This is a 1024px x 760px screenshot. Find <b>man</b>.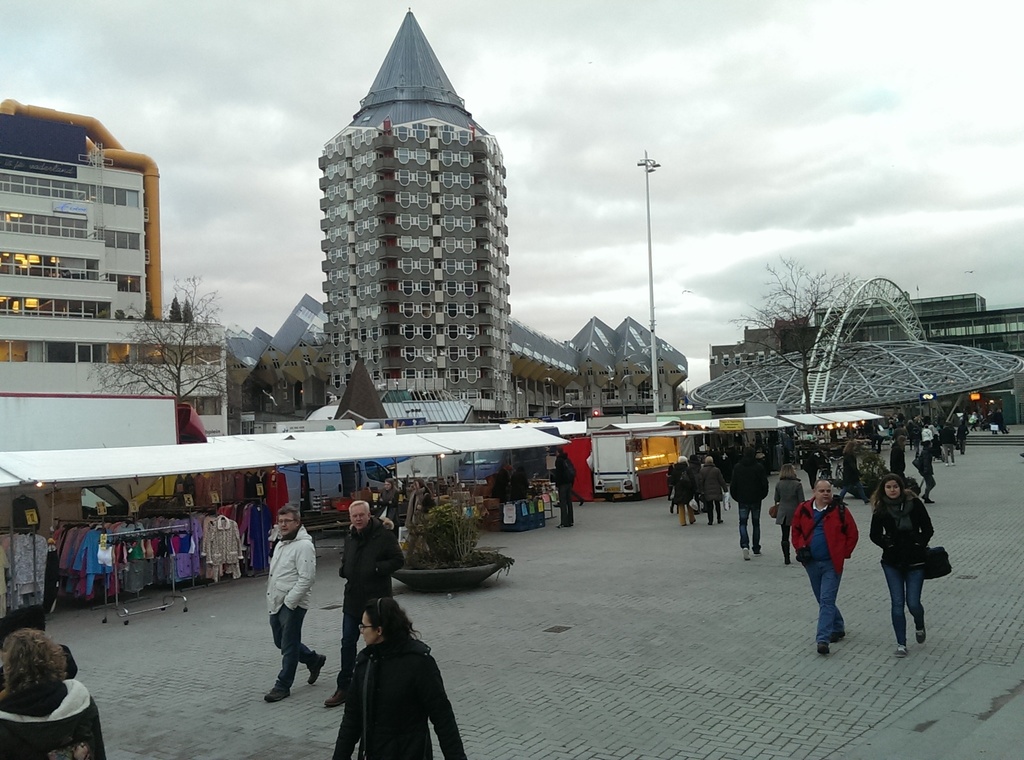
Bounding box: <box>548,444,577,530</box>.
